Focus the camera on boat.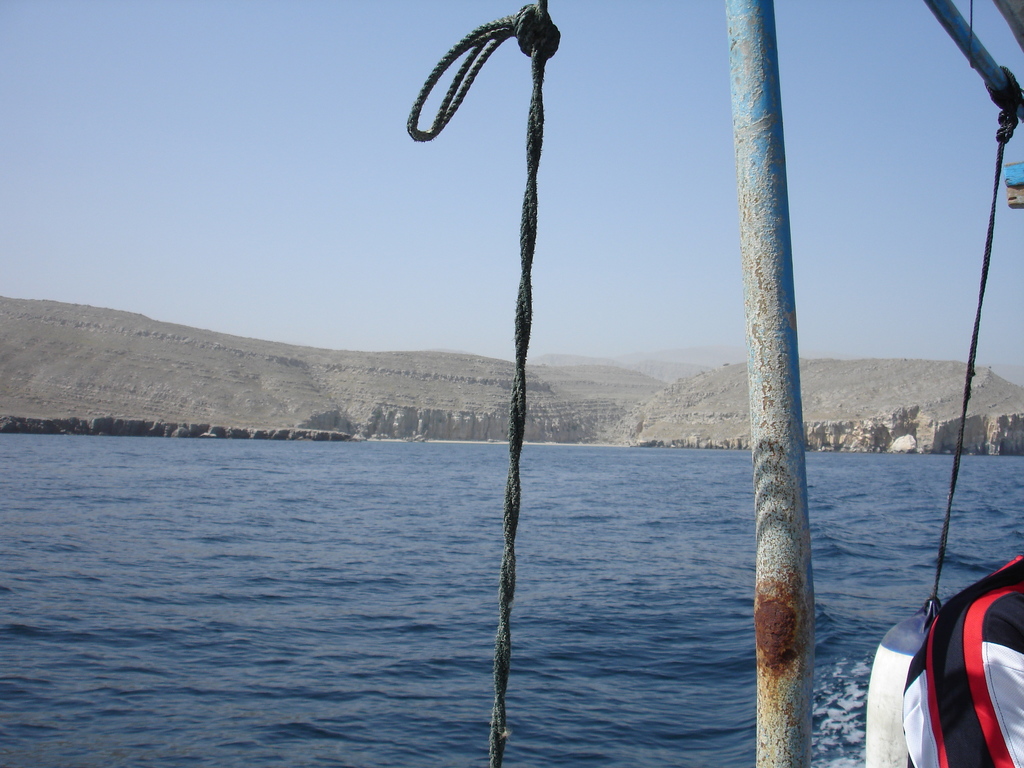
Focus region: <bbox>756, 0, 1023, 767</bbox>.
